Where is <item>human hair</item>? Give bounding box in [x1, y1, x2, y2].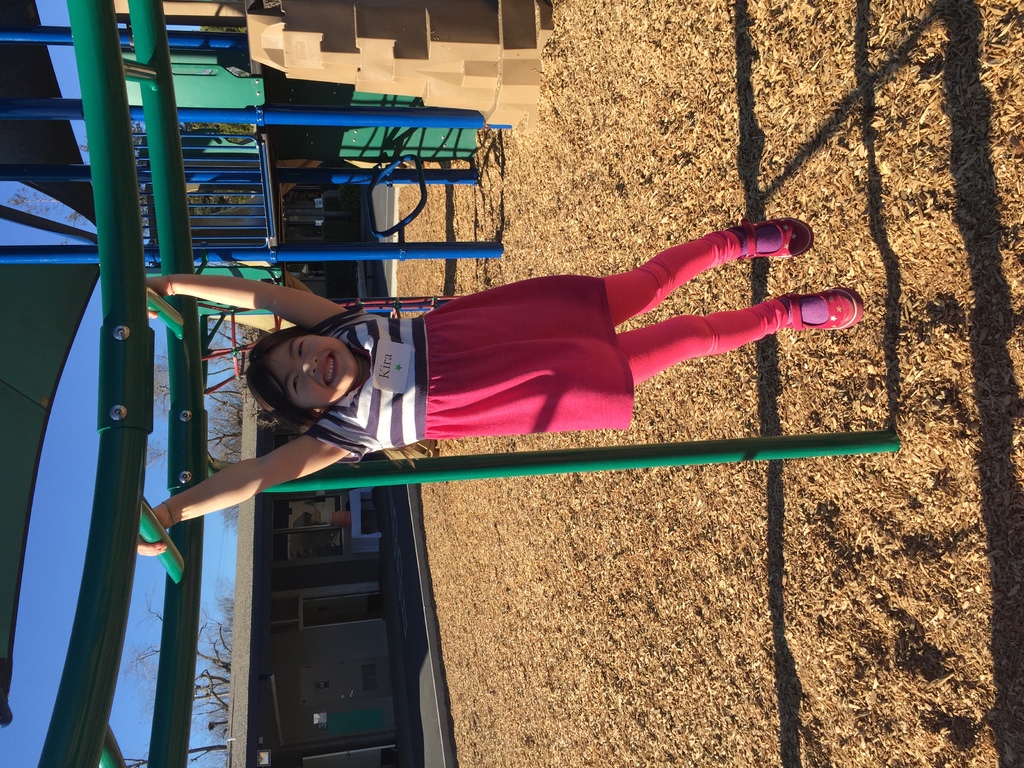
[242, 314, 340, 436].
